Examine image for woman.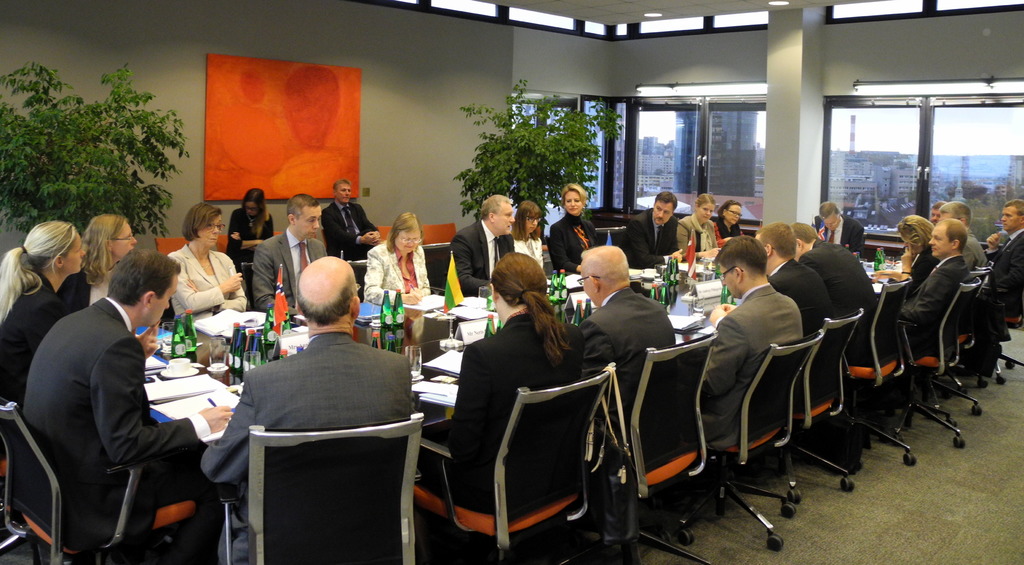
Examination result: x1=0, y1=217, x2=84, y2=413.
